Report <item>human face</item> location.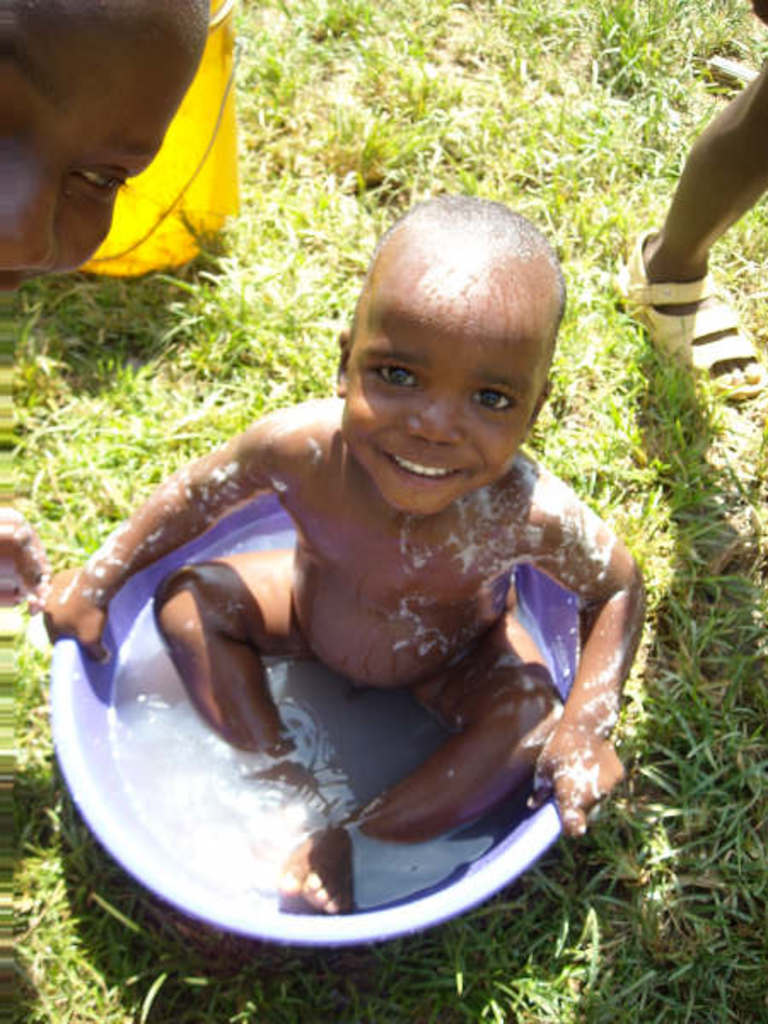
Report: box(346, 294, 538, 514).
